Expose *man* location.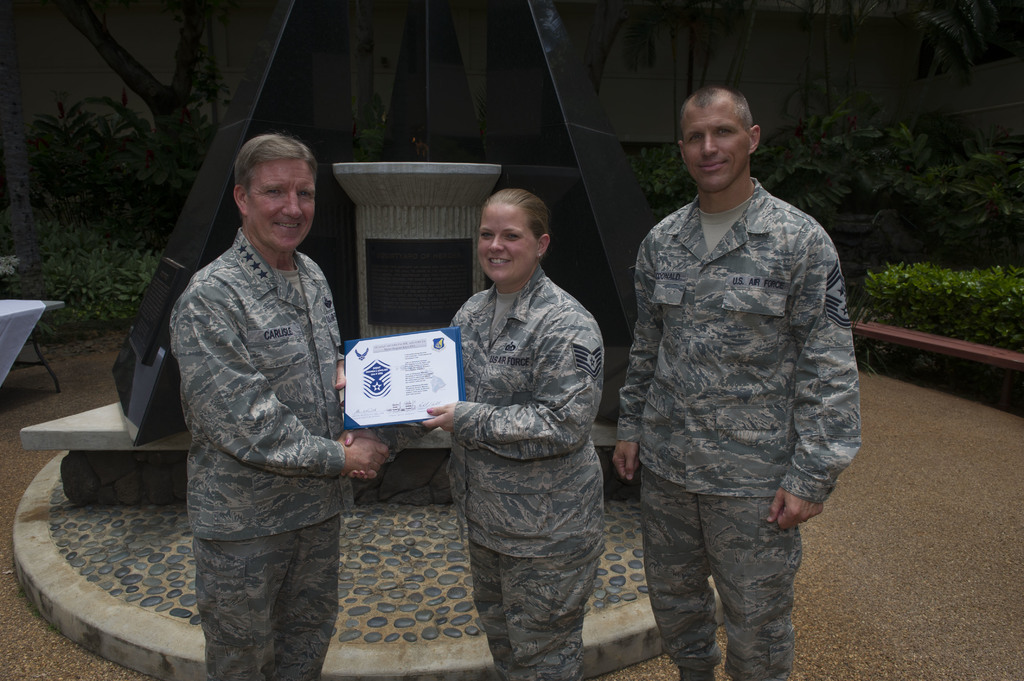
Exposed at 171:138:398:680.
